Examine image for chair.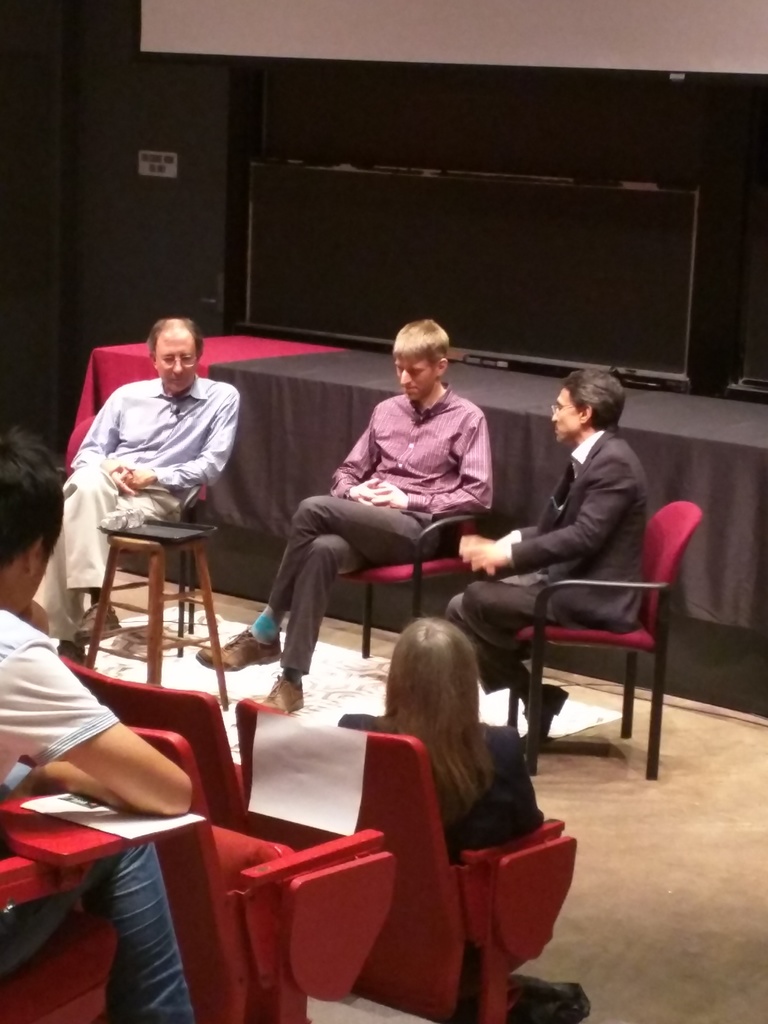
Examination result: select_region(333, 511, 484, 662).
